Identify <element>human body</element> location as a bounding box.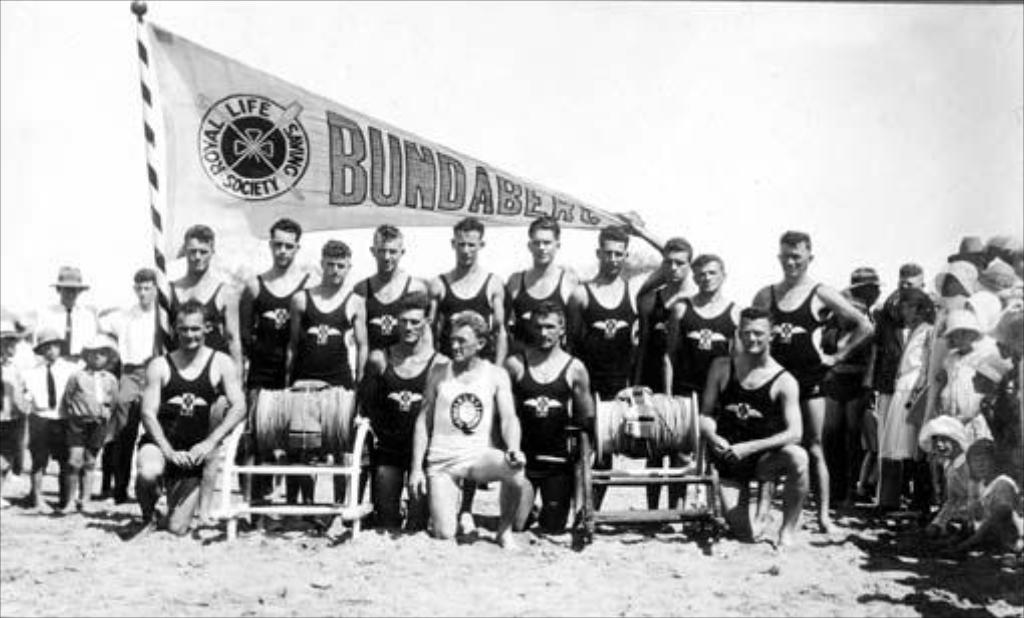
<box>952,439,1020,548</box>.
